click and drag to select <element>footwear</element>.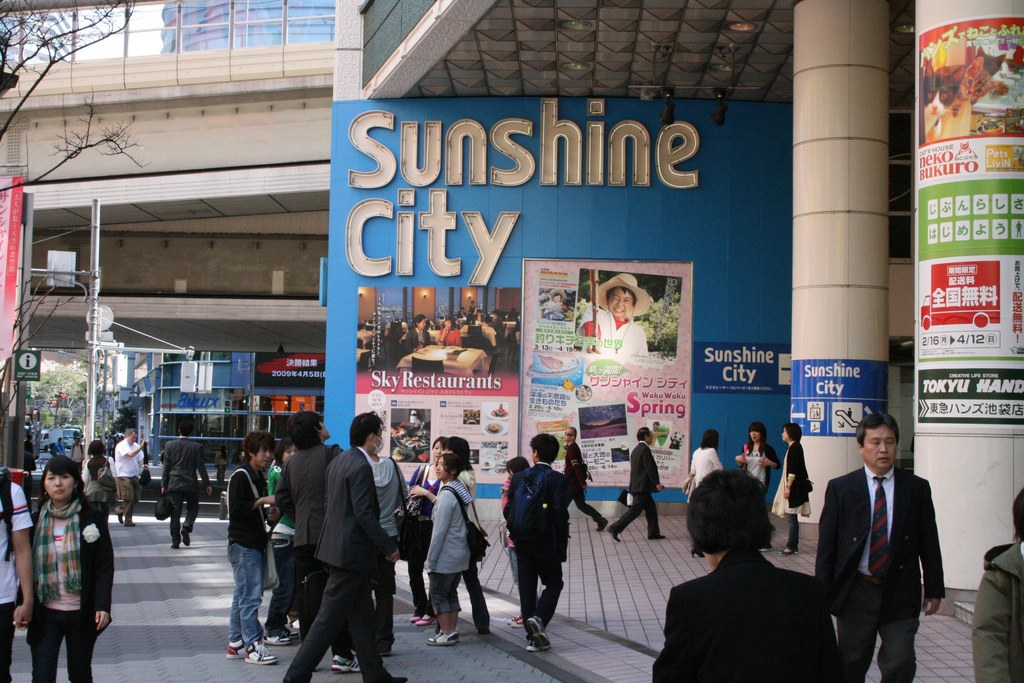
Selection: [left=180, top=529, right=191, bottom=546].
